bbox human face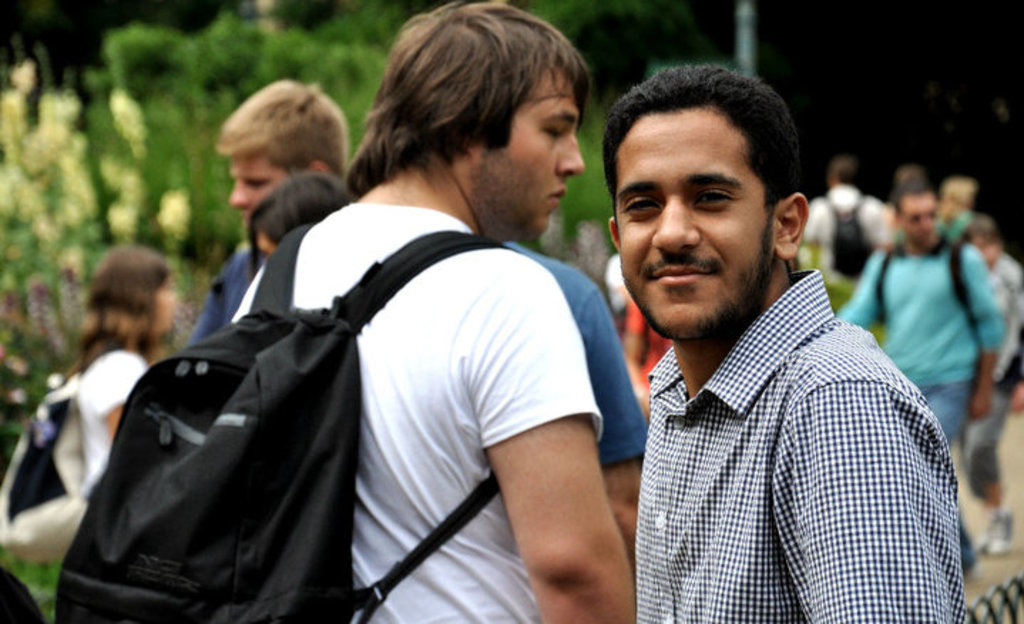
region(614, 104, 782, 338)
